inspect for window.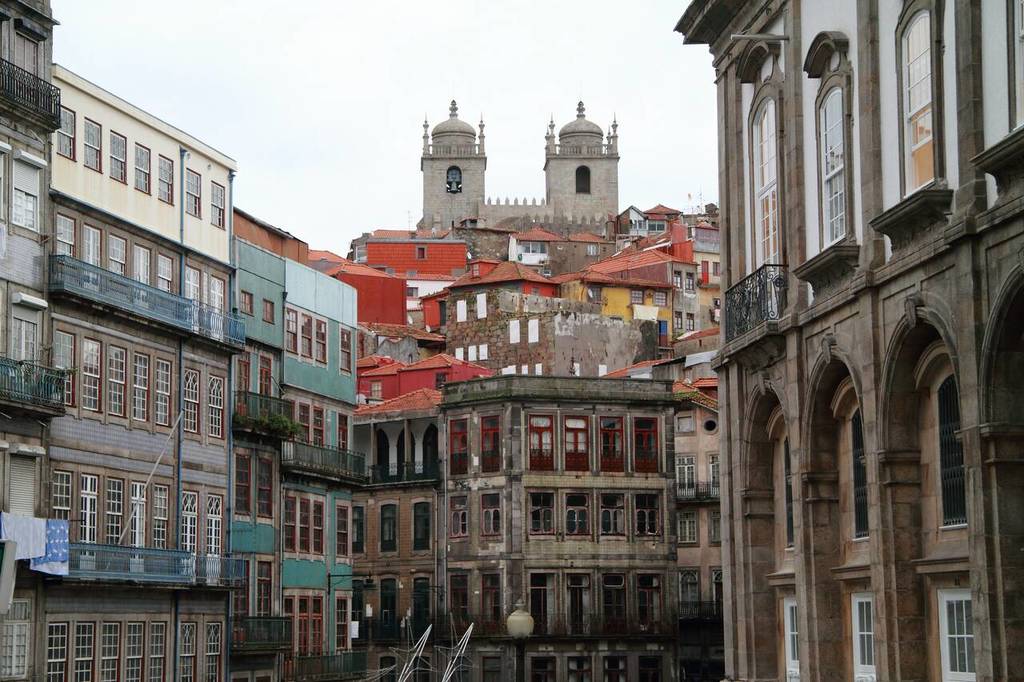
Inspection: bbox(337, 503, 350, 560).
